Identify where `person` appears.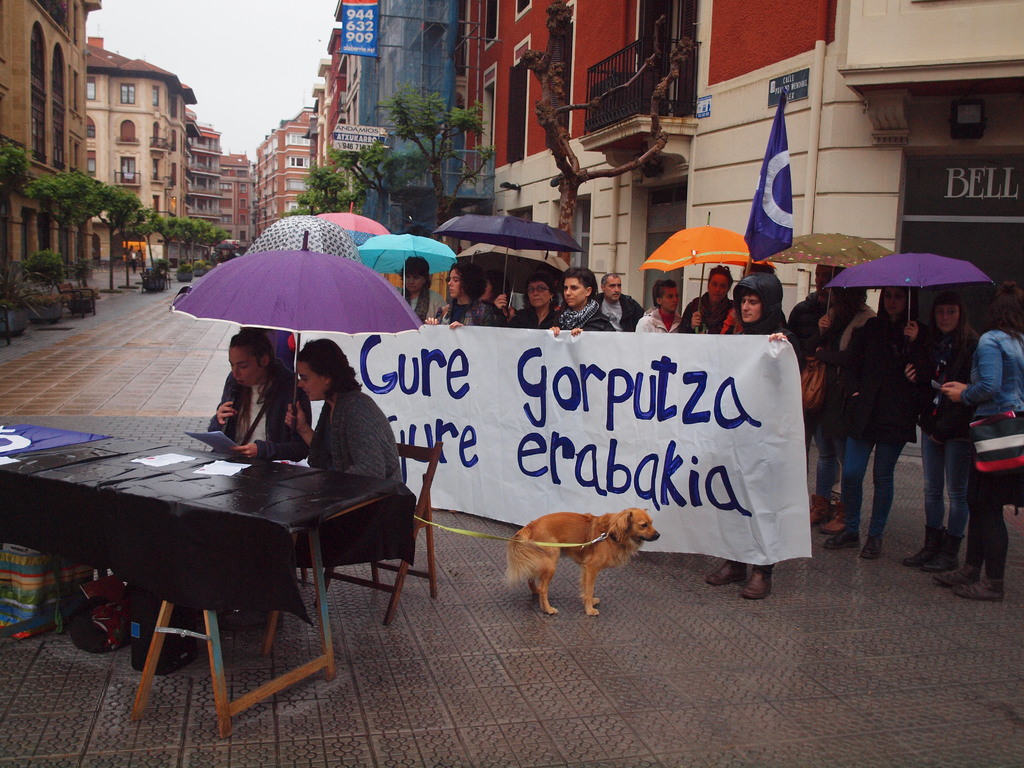
Appears at [x1=479, y1=267, x2=518, y2=324].
